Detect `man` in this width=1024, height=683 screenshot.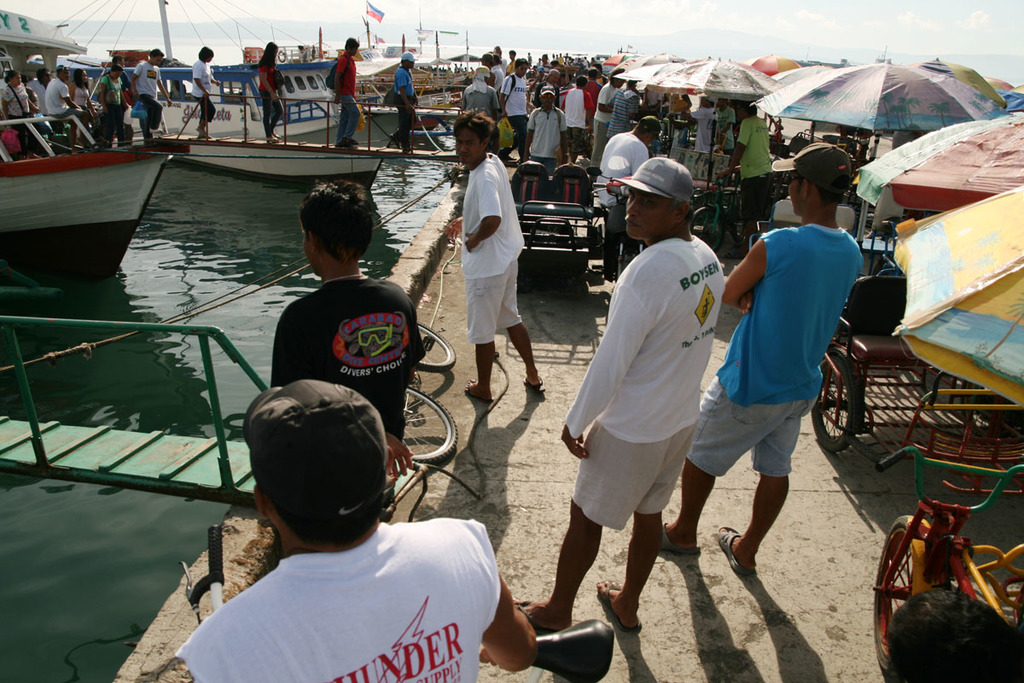
Detection: box(481, 51, 502, 78).
